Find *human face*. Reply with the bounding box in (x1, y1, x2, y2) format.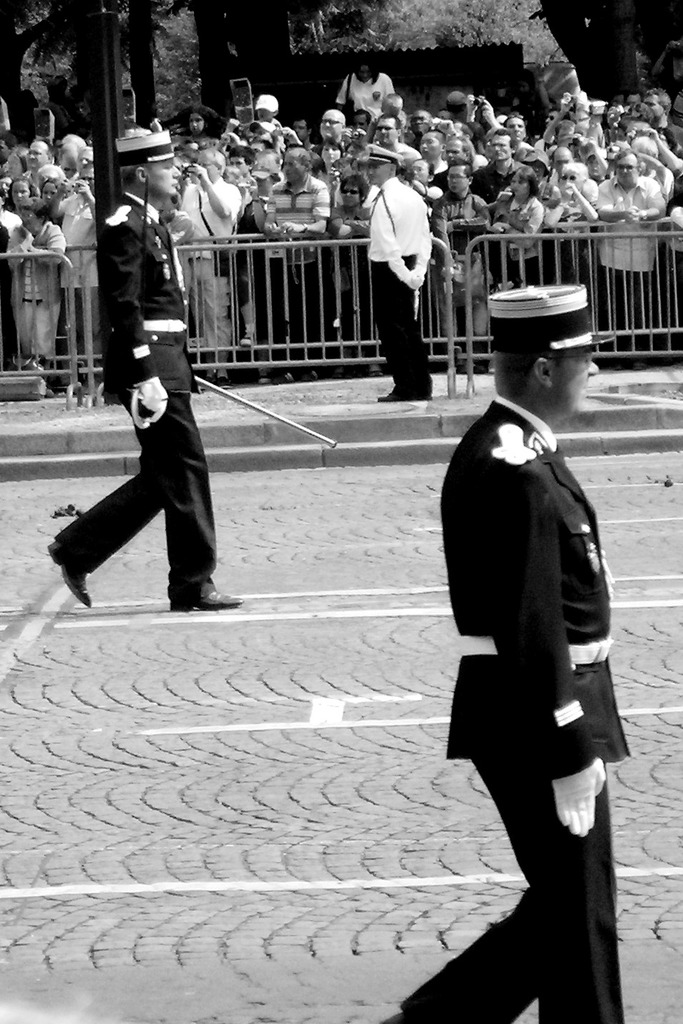
(257, 158, 276, 165).
